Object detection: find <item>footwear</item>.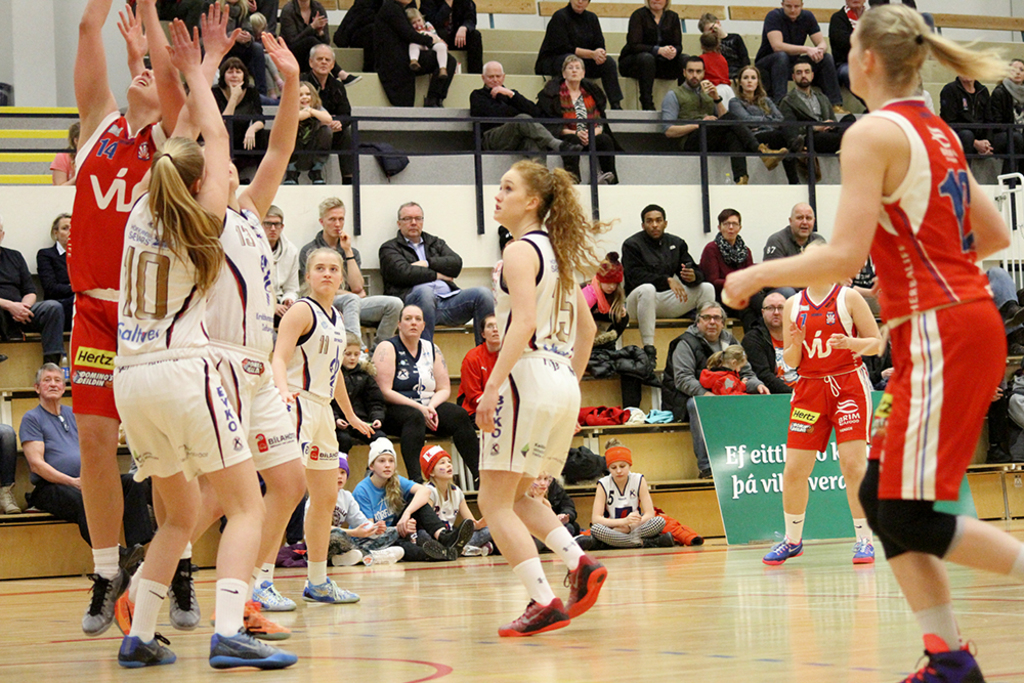
x1=0 y1=481 x2=22 y2=513.
